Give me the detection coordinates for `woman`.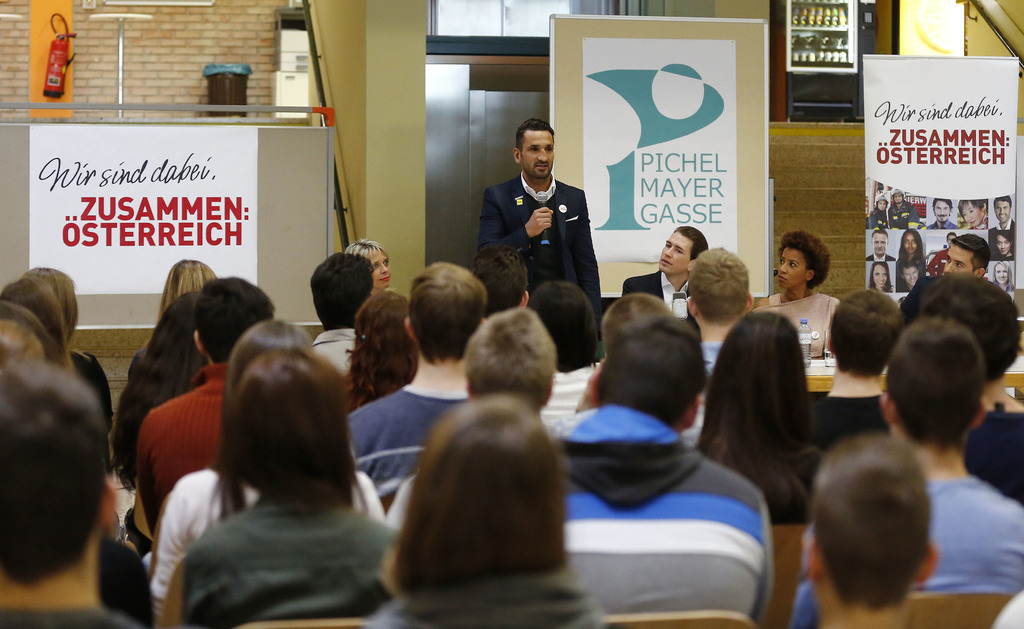
{"x1": 113, "y1": 298, "x2": 214, "y2": 488}.
